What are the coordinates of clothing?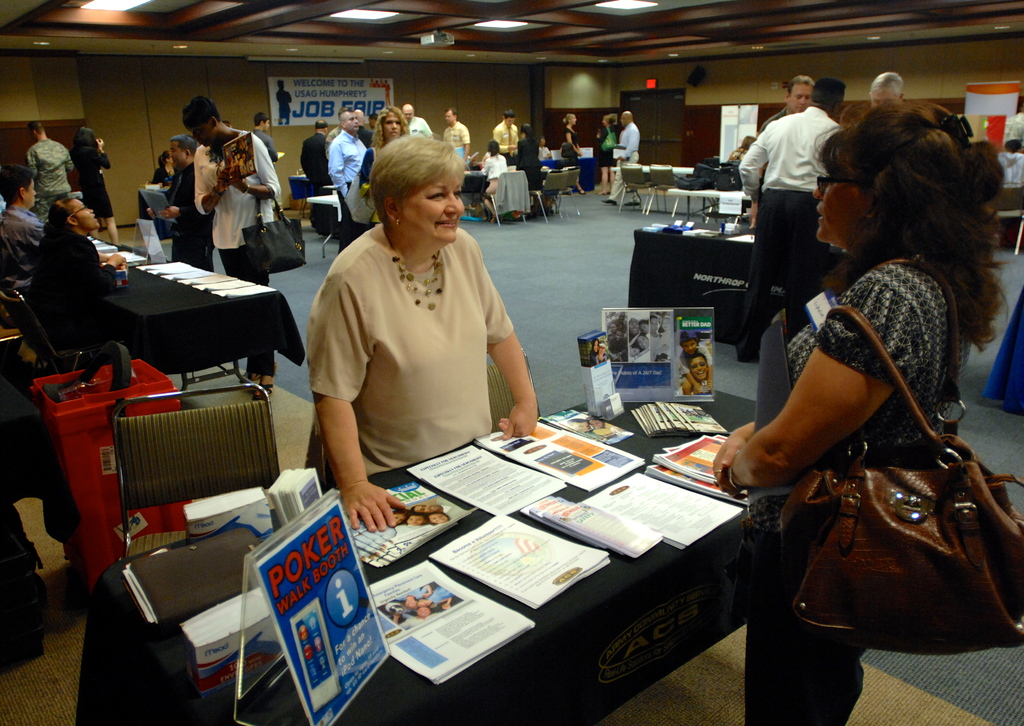
l=564, t=113, r=577, b=158.
